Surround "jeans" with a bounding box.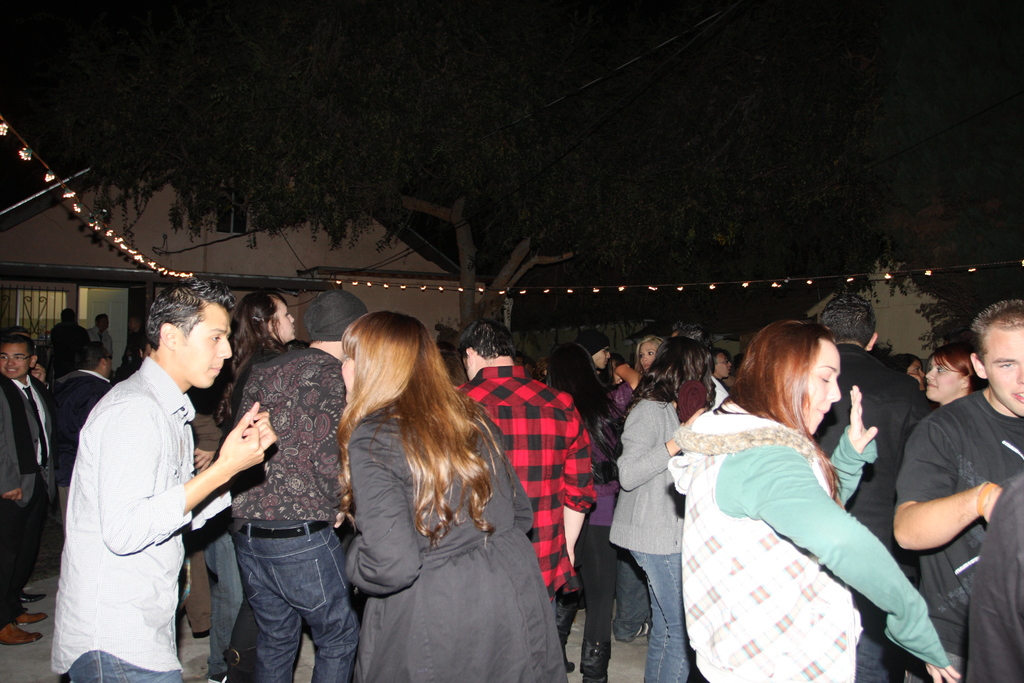
region(629, 550, 685, 682).
